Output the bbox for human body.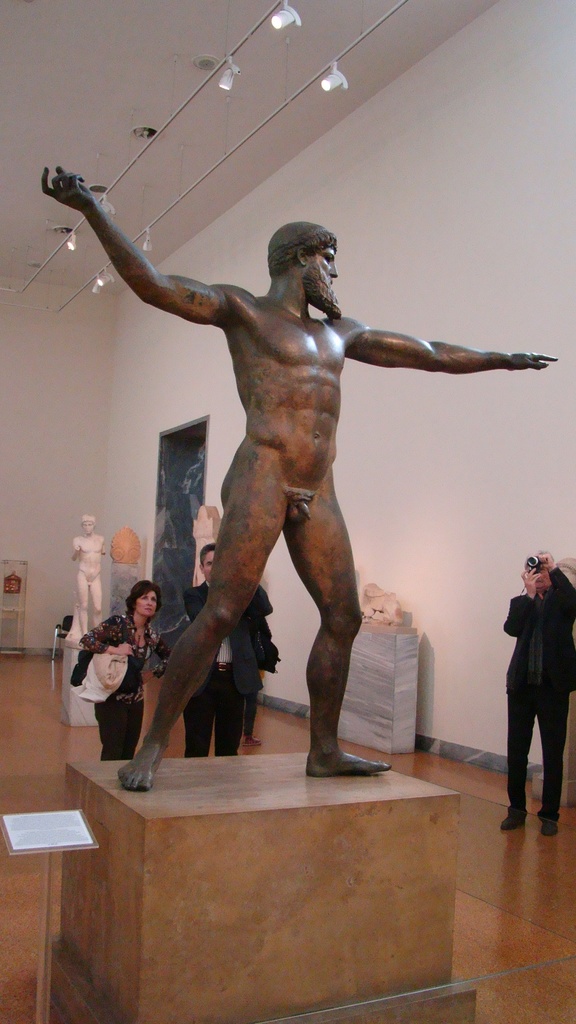
[left=498, top=536, right=569, bottom=845].
